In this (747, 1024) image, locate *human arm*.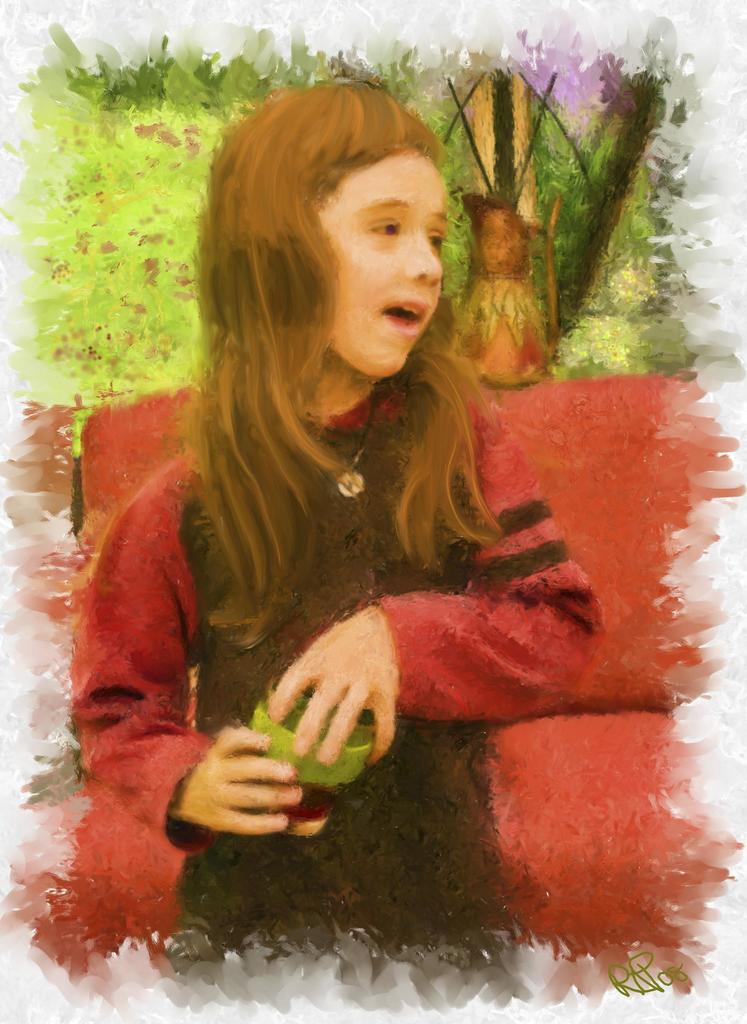
Bounding box: (x1=267, y1=406, x2=605, y2=763).
